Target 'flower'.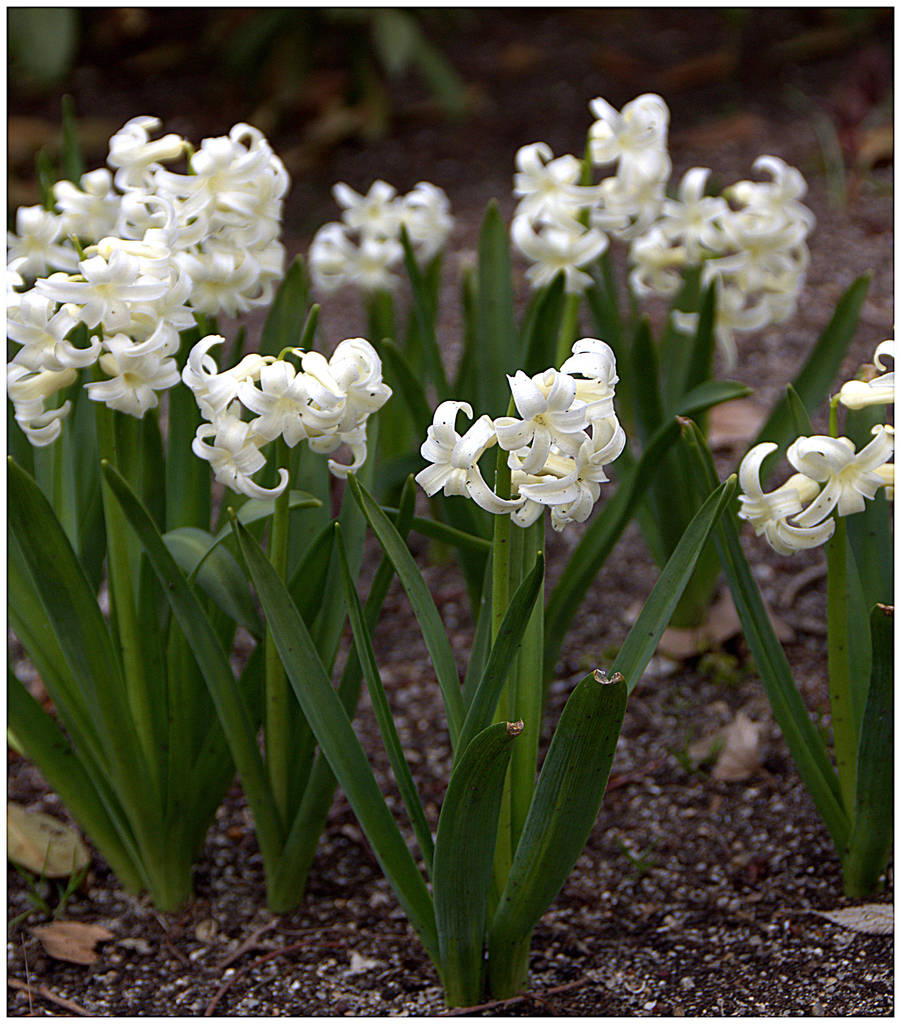
Target region: locate(517, 147, 606, 223).
